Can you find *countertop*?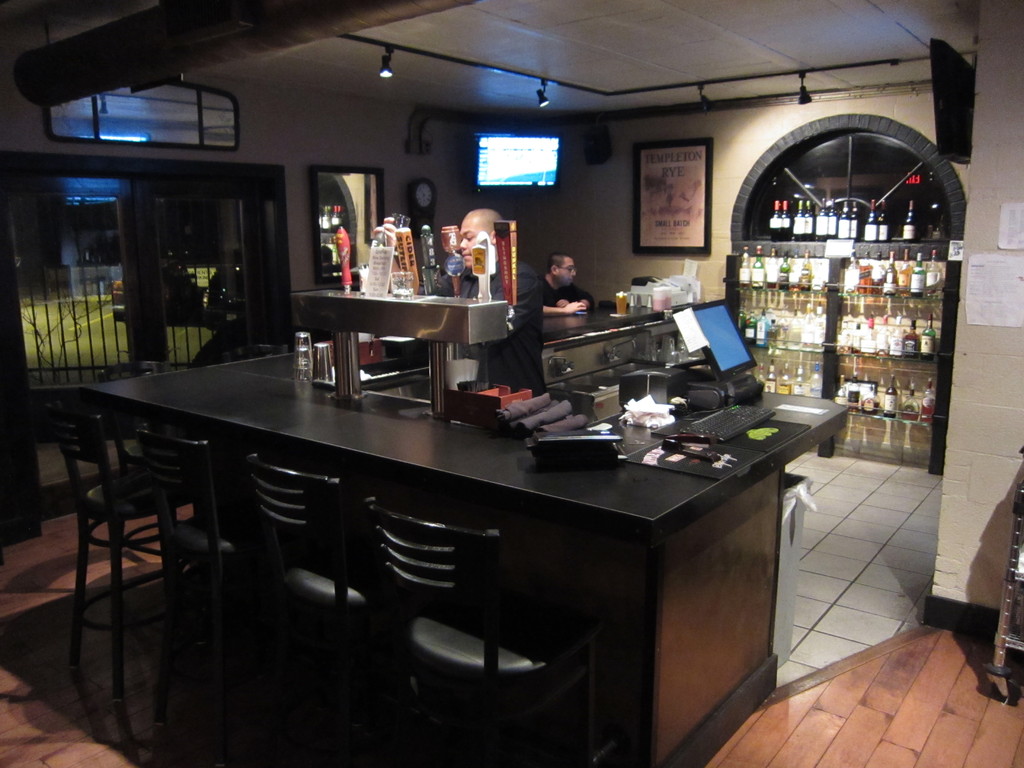
Yes, bounding box: select_region(86, 349, 847, 543).
